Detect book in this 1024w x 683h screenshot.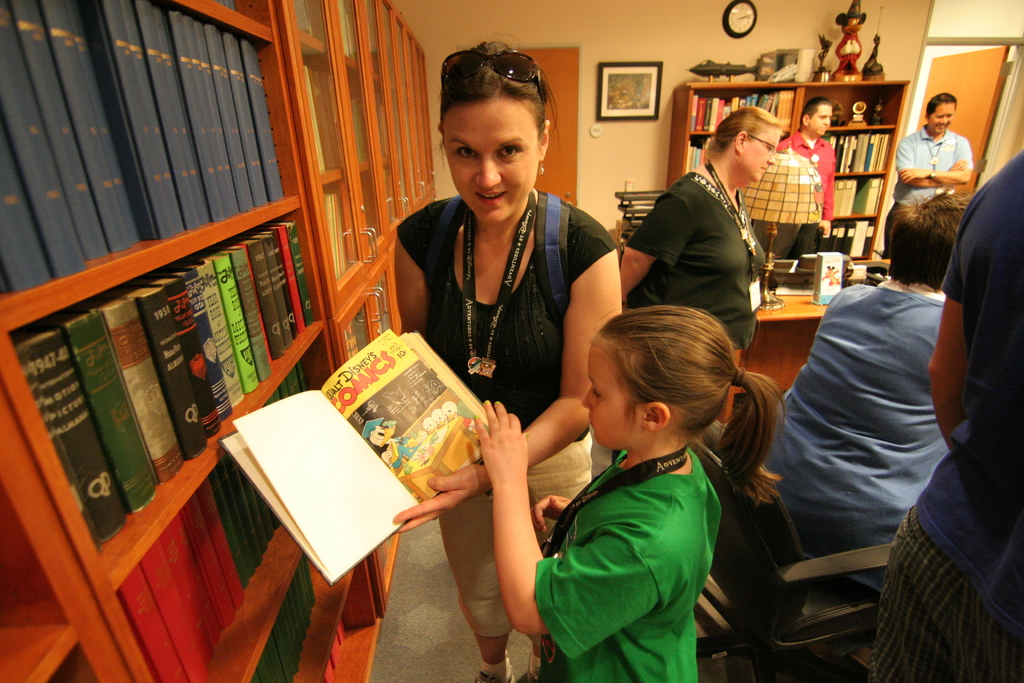
Detection: bbox=(220, 329, 493, 586).
